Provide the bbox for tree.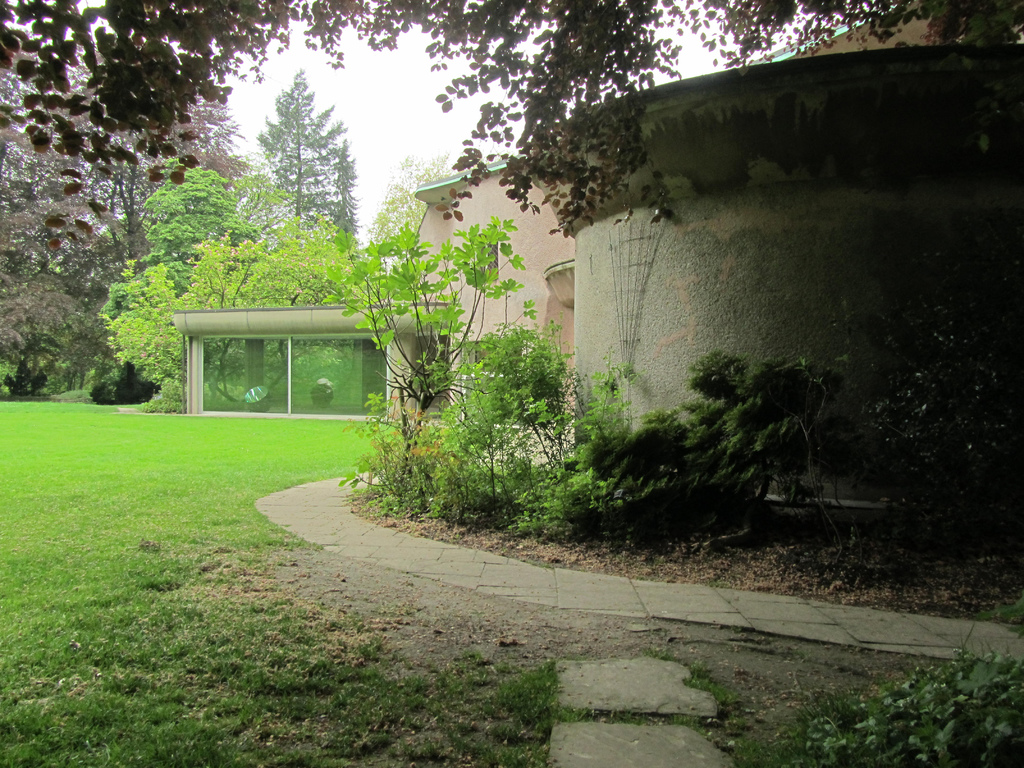
359,152,453,243.
